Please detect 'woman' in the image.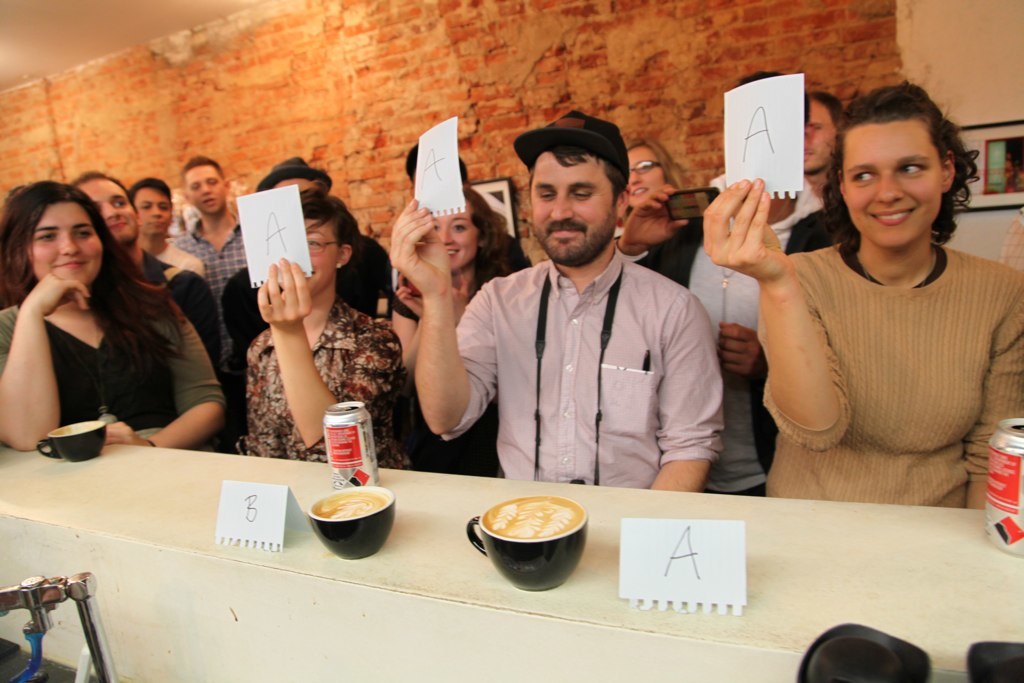
crop(703, 77, 1023, 514).
